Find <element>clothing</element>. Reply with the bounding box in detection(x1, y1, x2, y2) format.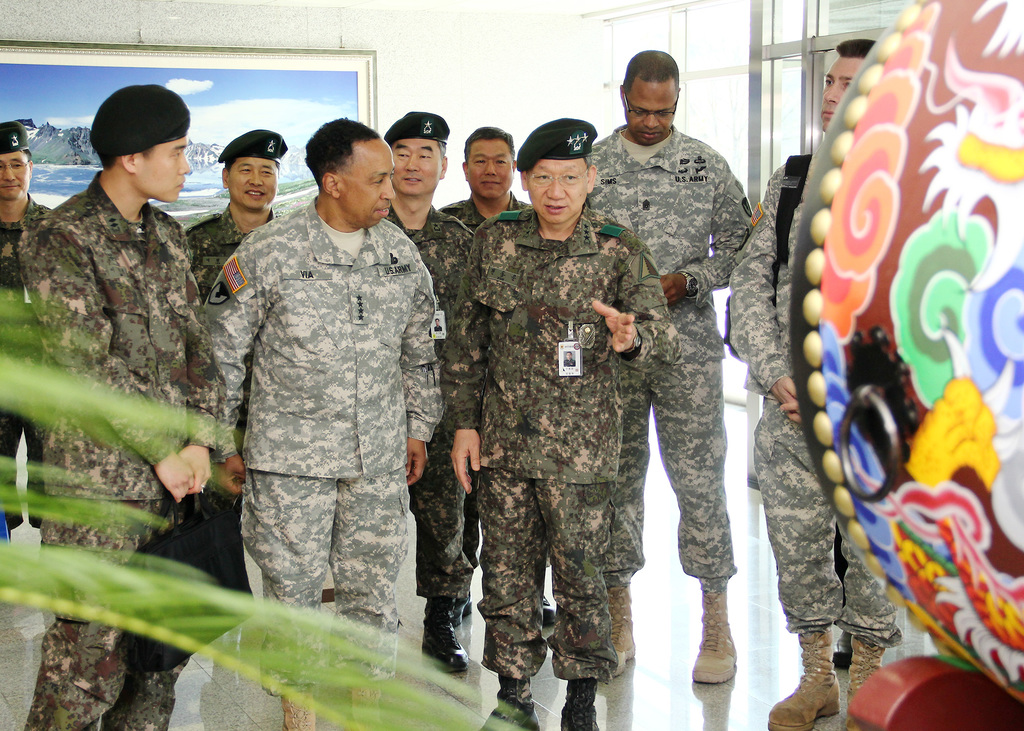
detection(729, 152, 902, 646).
